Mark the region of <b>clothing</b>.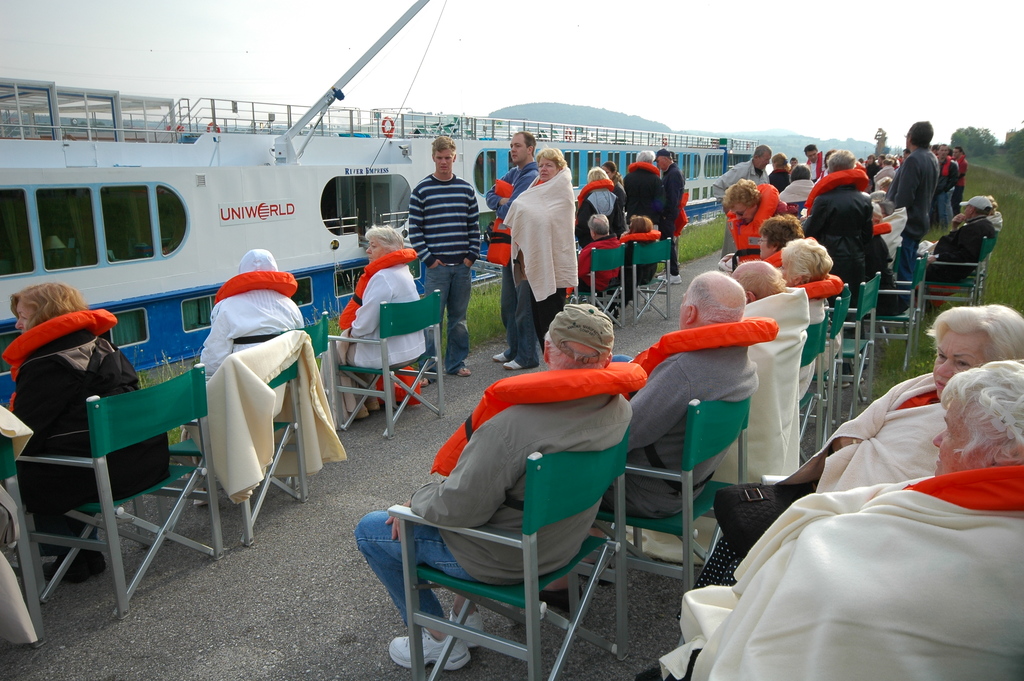
Region: BBox(323, 243, 431, 369).
